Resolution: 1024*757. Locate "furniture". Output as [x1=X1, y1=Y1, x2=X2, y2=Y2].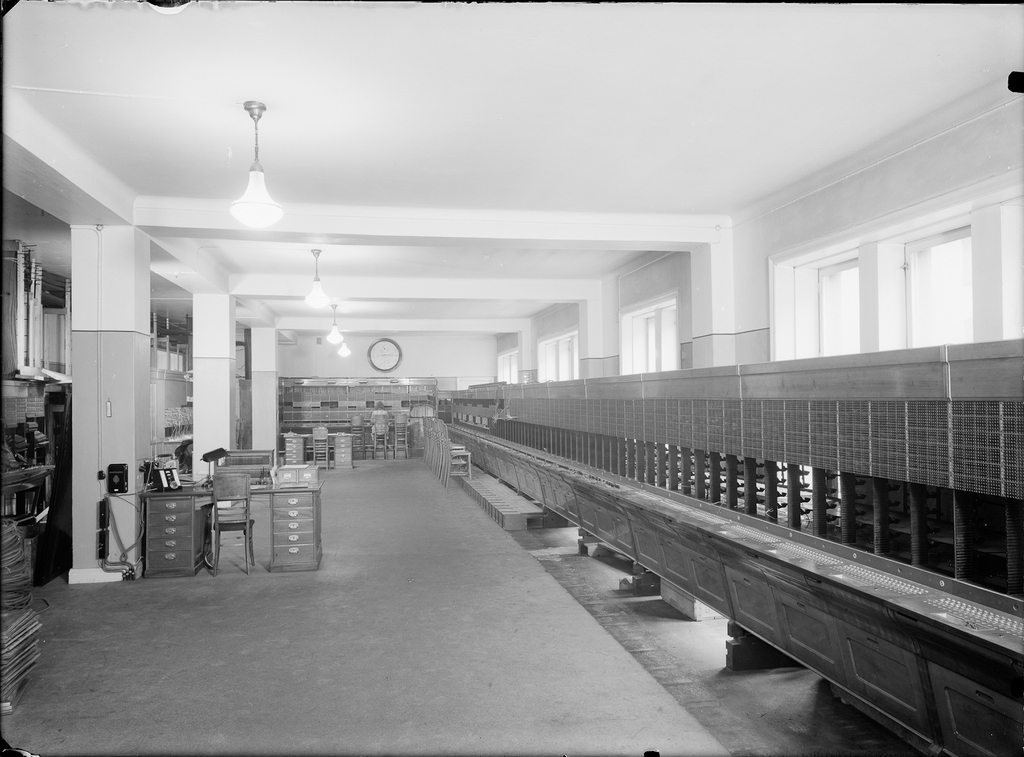
[x1=312, y1=426, x2=330, y2=471].
